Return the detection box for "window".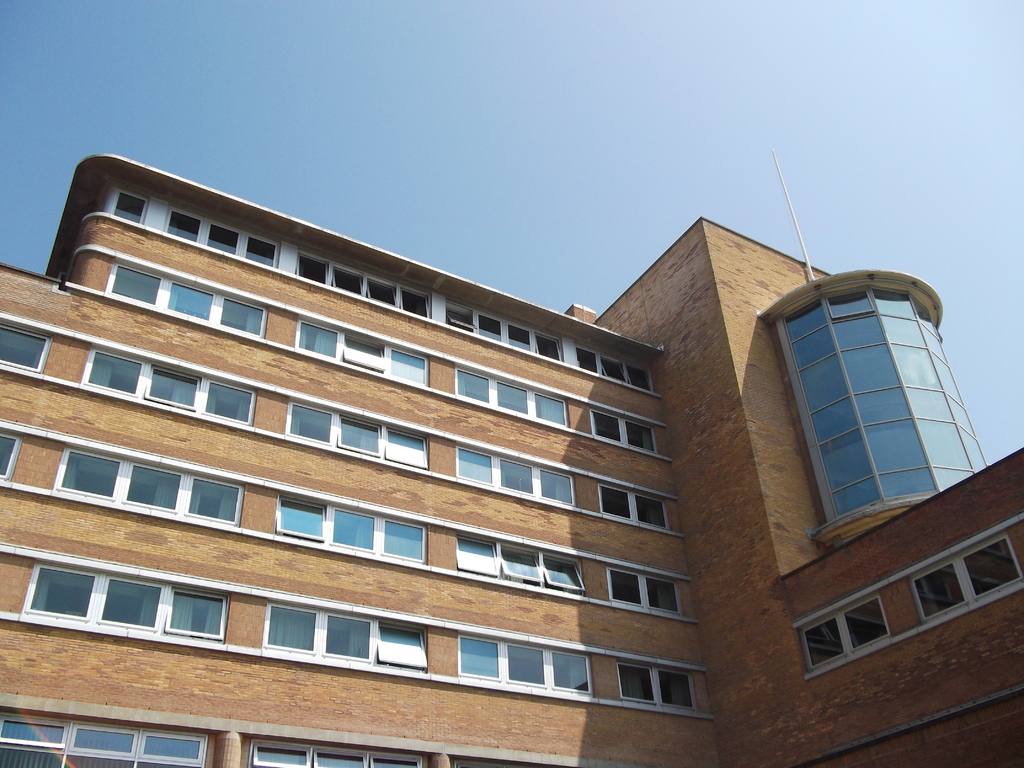
<region>457, 628, 597, 695</region>.
